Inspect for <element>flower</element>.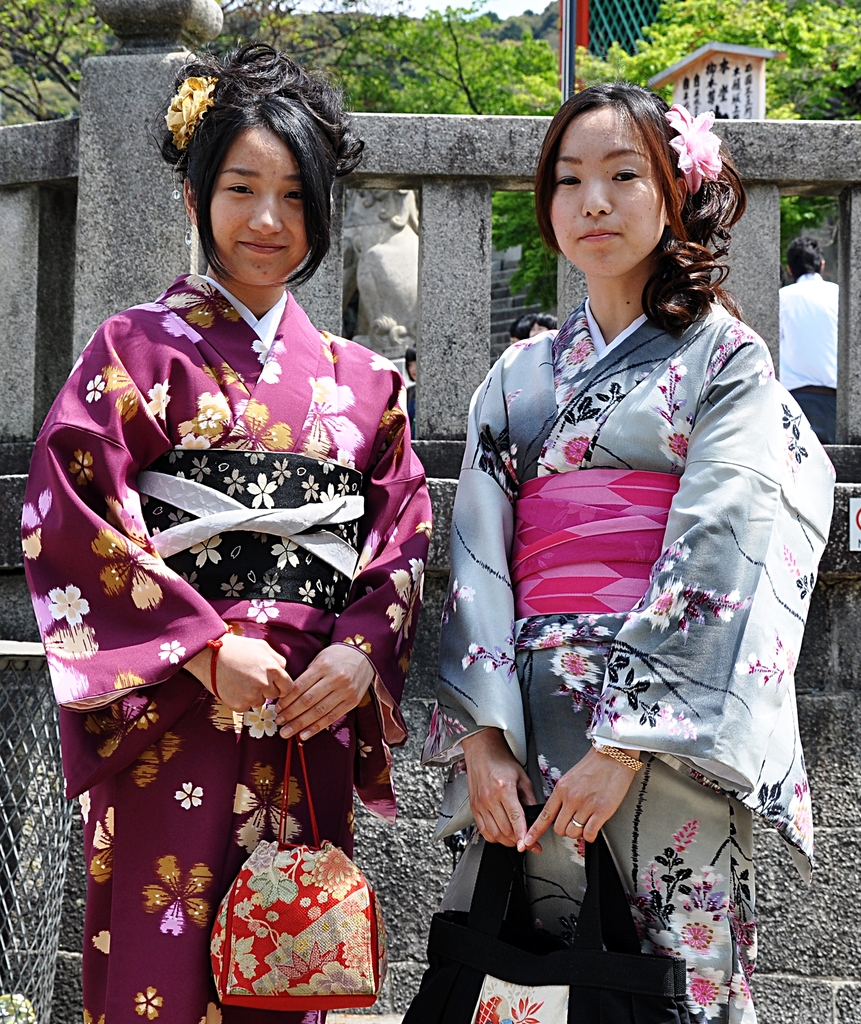
Inspection: [left=169, top=510, right=186, bottom=526].
